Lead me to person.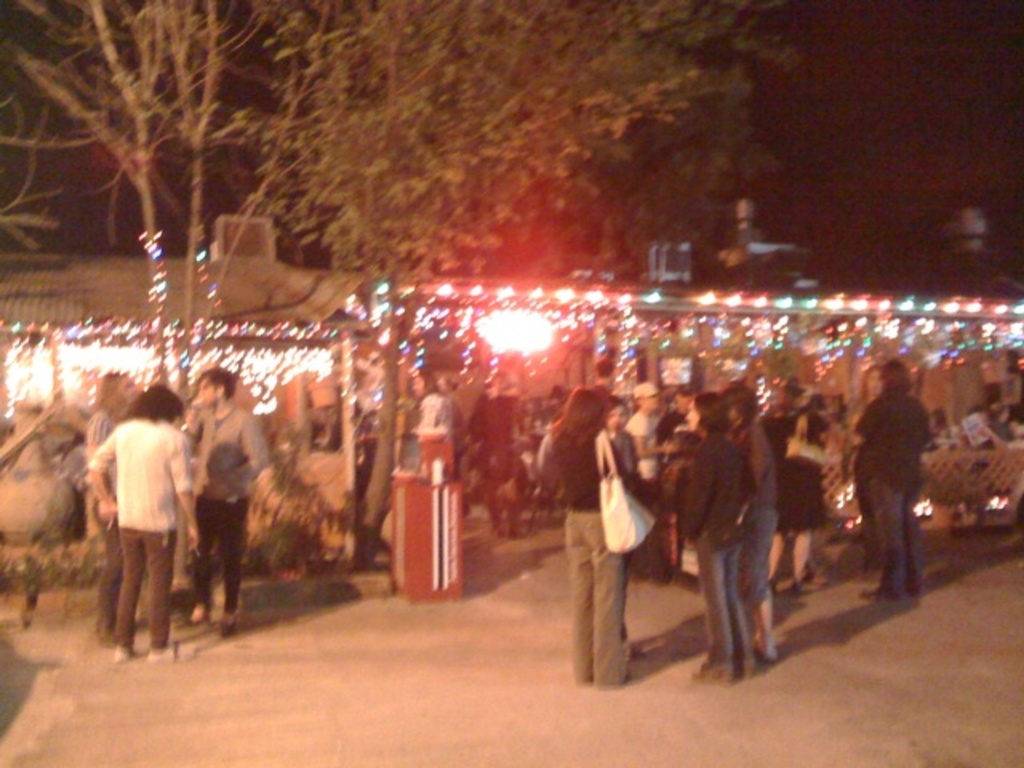
Lead to bbox=[69, 374, 184, 669].
